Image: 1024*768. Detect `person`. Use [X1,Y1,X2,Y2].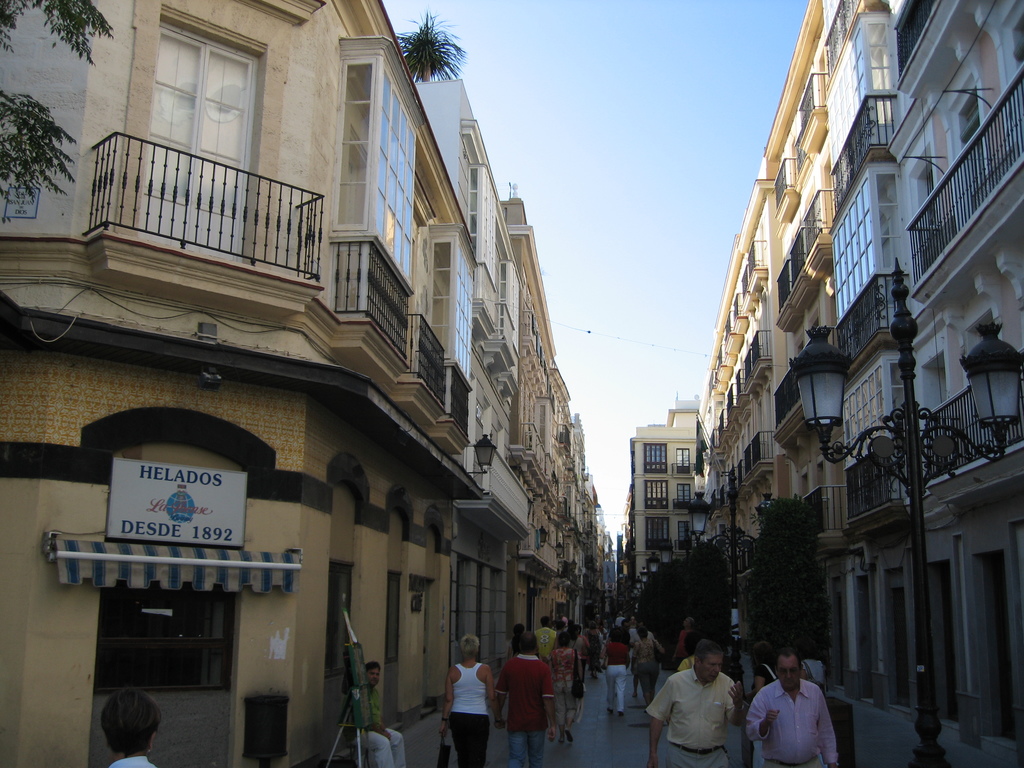
[498,636,548,761].
